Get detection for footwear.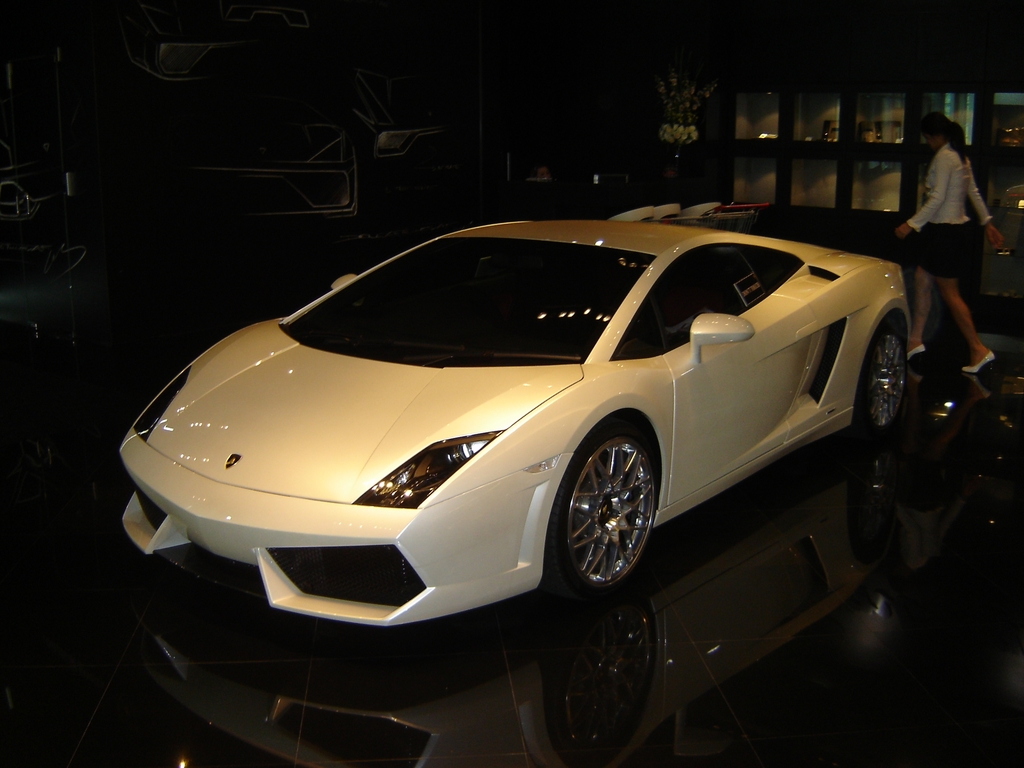
Detection: bbox=[956, 344, 989, 380].
